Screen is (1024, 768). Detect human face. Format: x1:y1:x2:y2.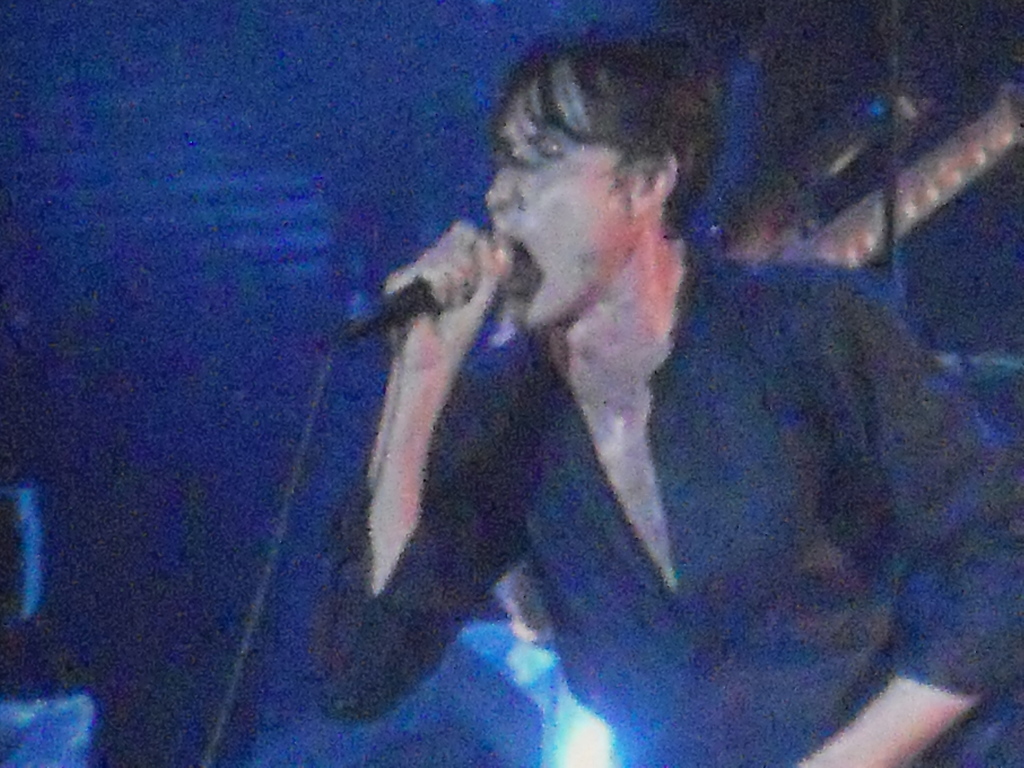
481:63:642:330.
